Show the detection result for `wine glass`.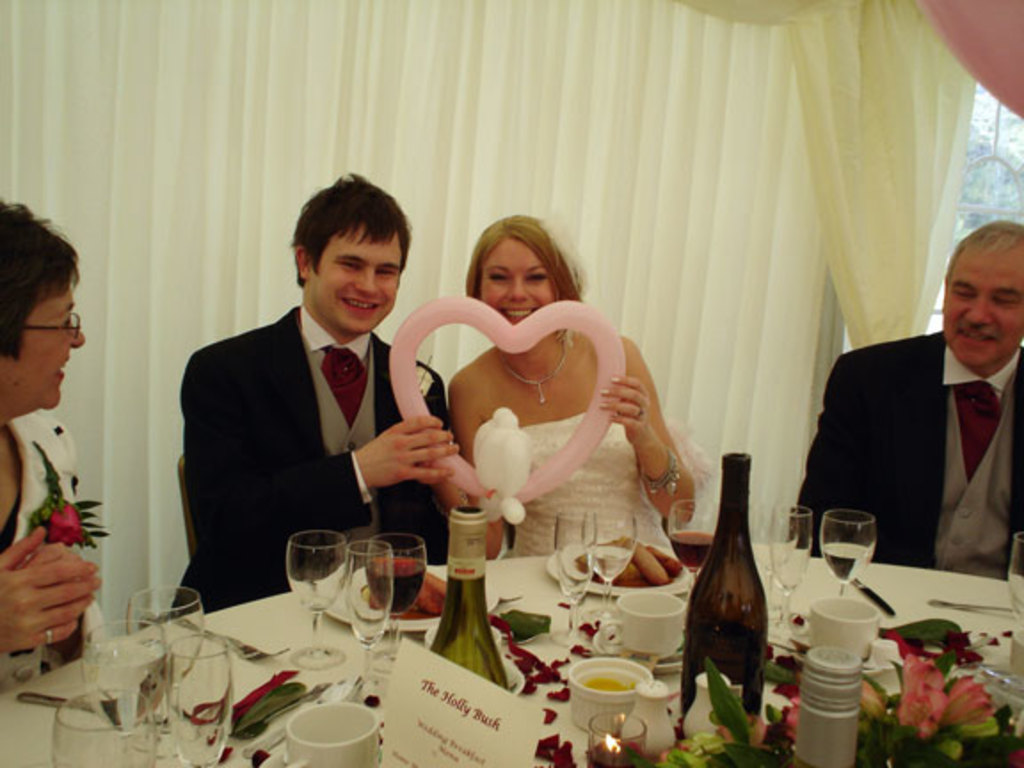
[768,505,811,617].
